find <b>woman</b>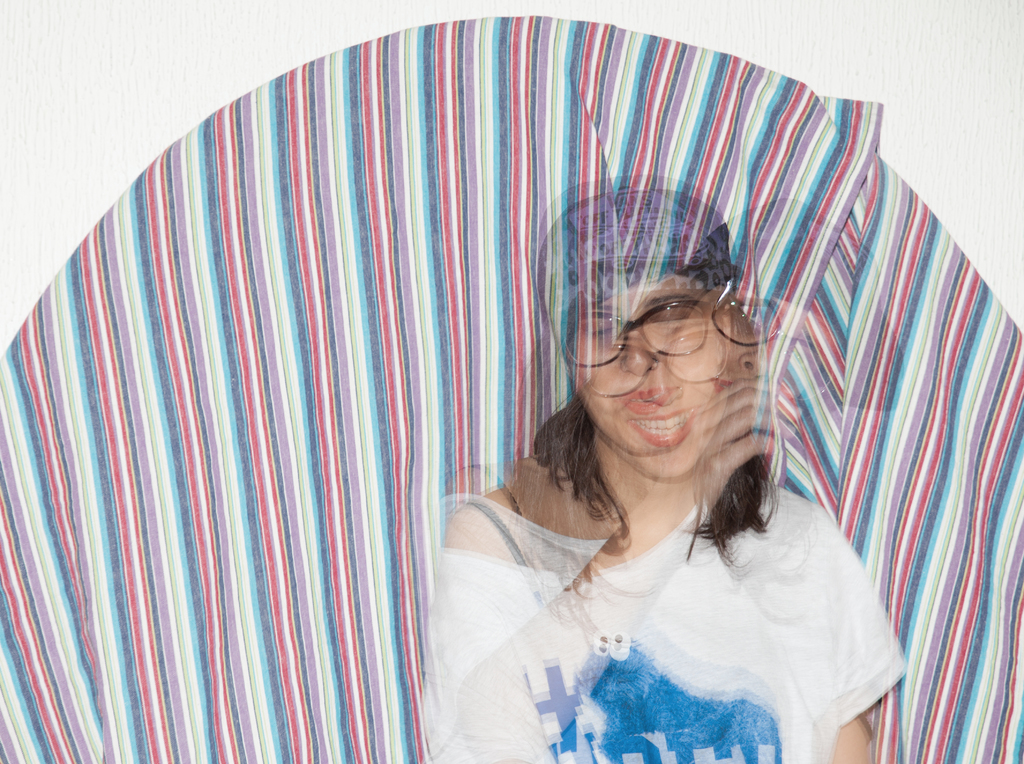
left=426, top=204, right=897, bottom=758
